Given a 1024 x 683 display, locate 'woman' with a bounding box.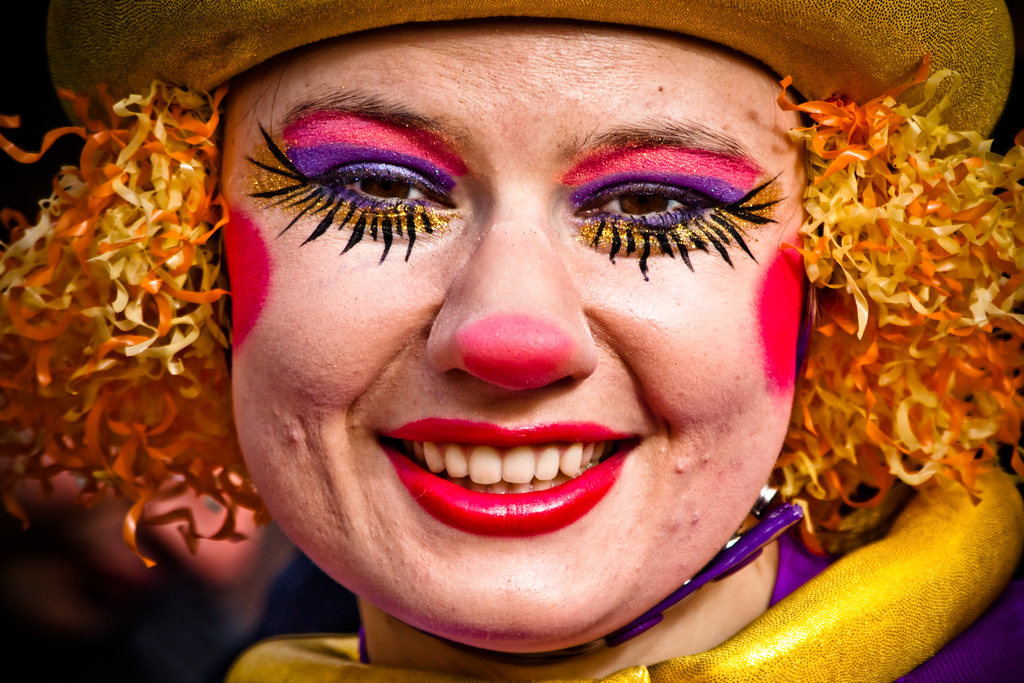
Located: BBox(128, 26, 998, 666).
